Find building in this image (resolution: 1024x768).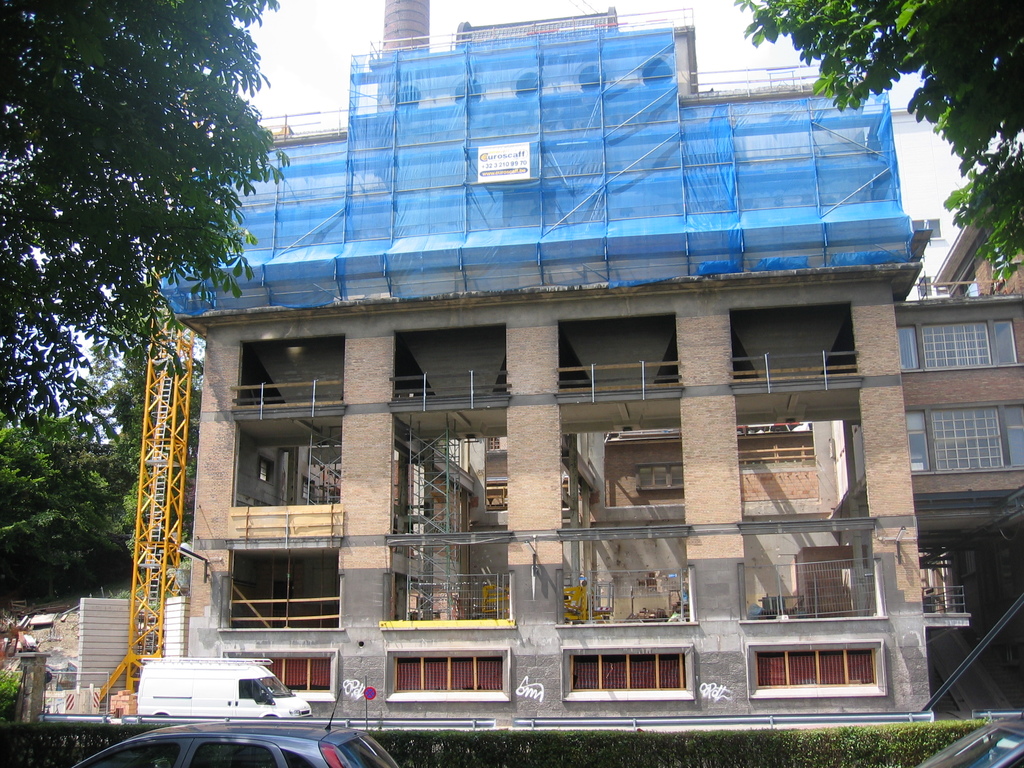
892, 156, 1023, 521.
